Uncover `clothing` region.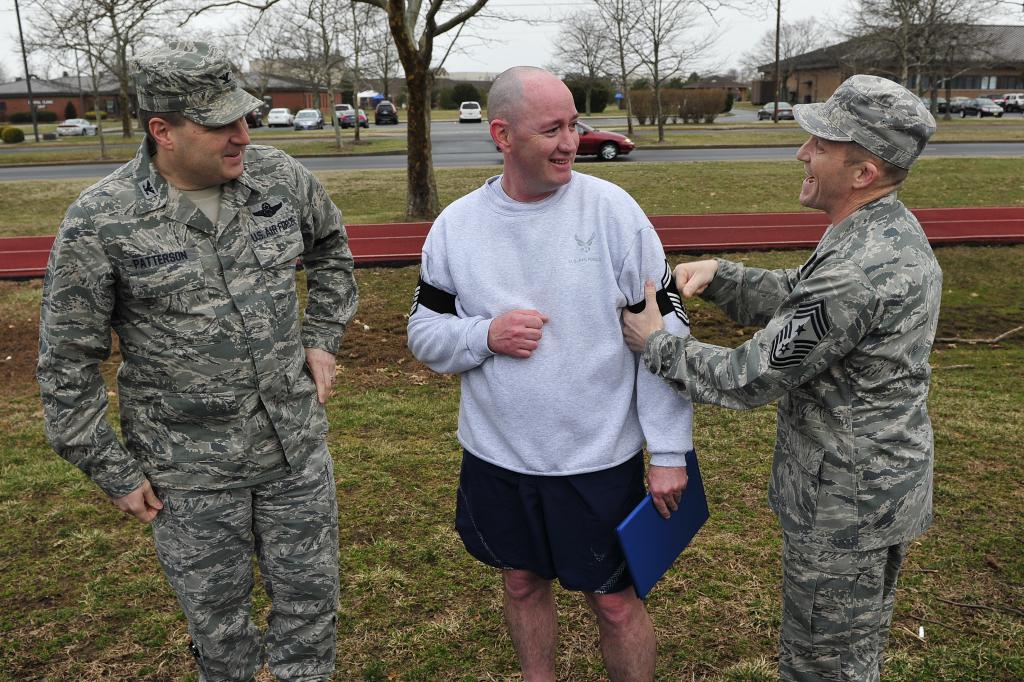
Uncovered: [407,173,690,473].
